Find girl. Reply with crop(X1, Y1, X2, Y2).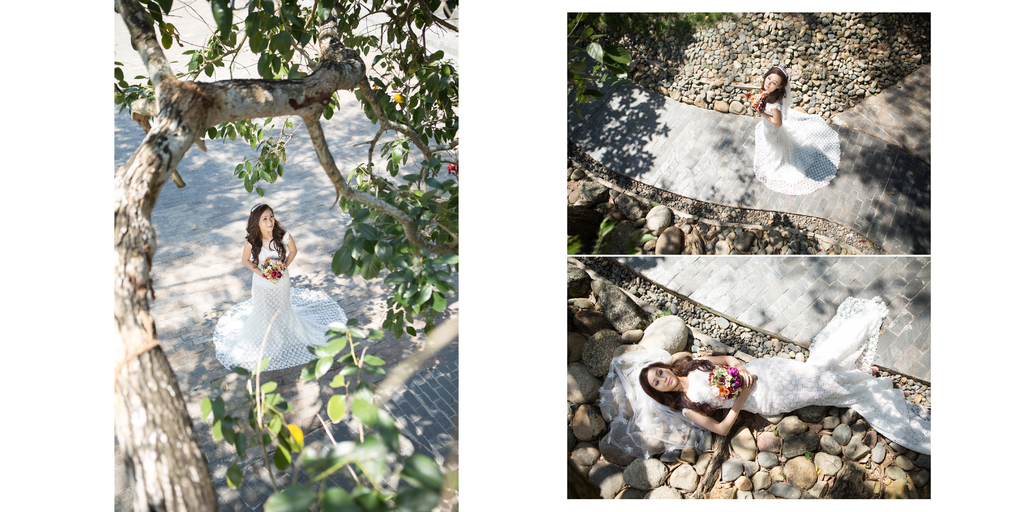
crop(748, 62, 787, 170).
